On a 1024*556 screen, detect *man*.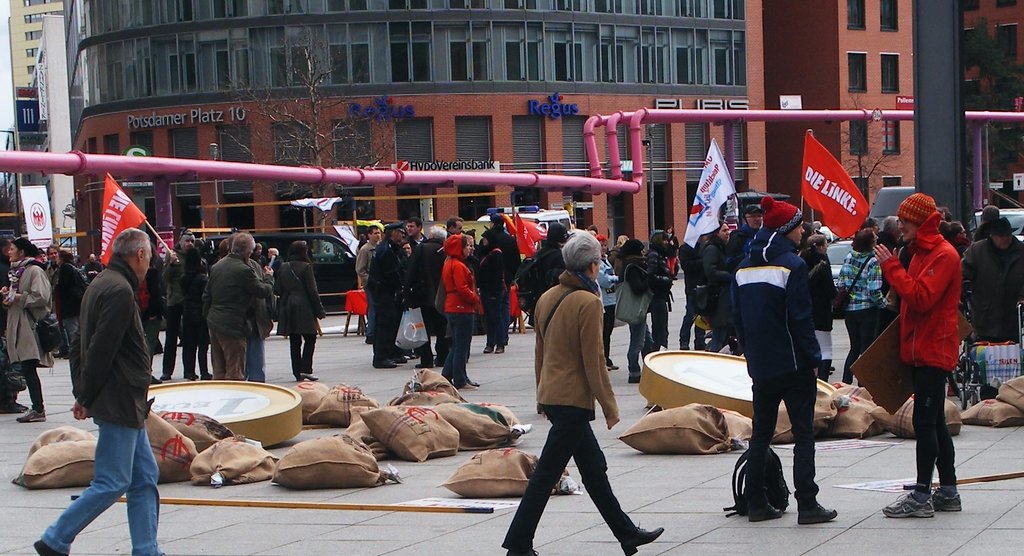
[36, 227, 159, 555].
